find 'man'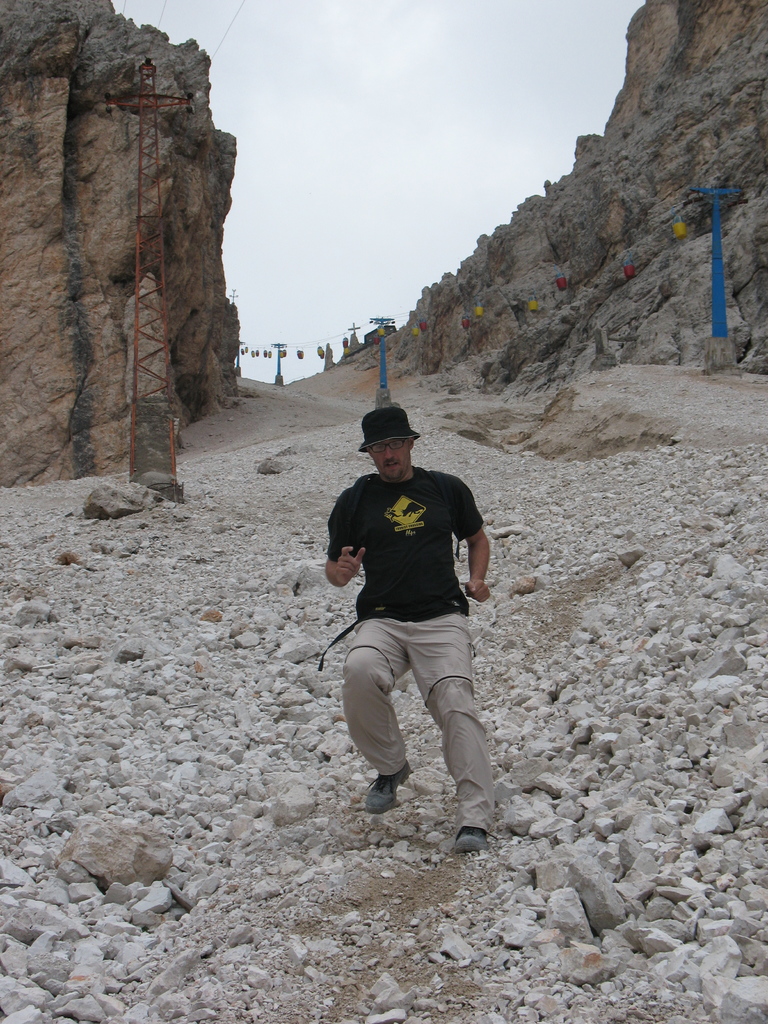
x1=328 y1=409 x2=492 y2=867
